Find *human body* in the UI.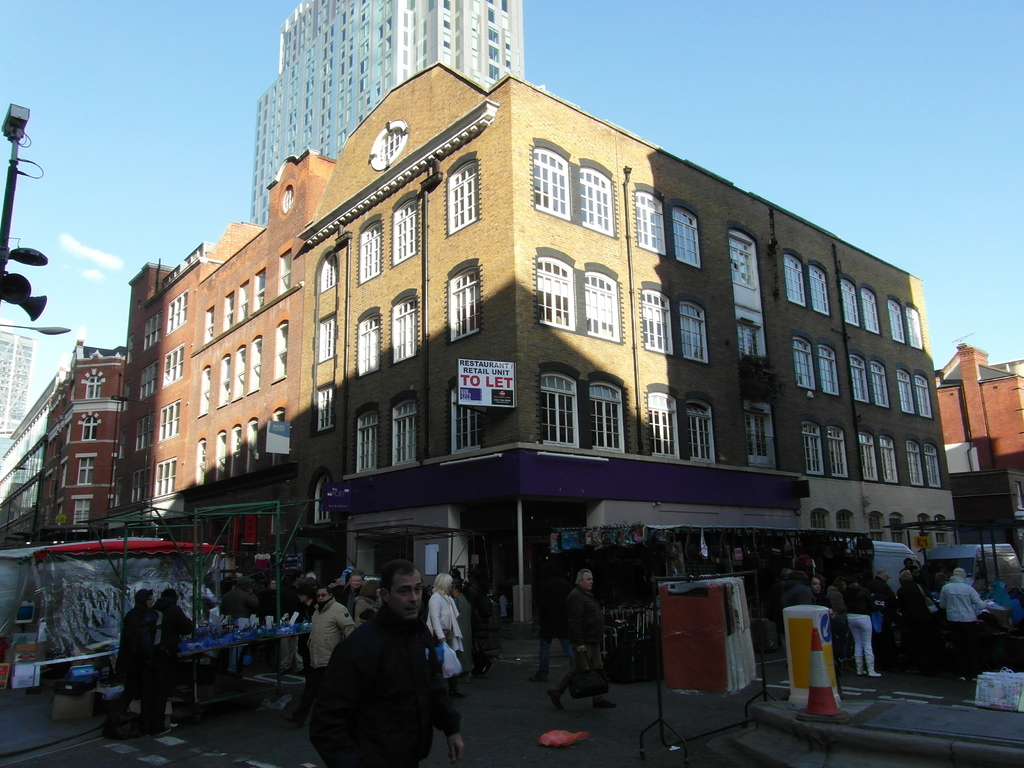
UI element at x1=842, y1=582, x2=885, y2=680.
